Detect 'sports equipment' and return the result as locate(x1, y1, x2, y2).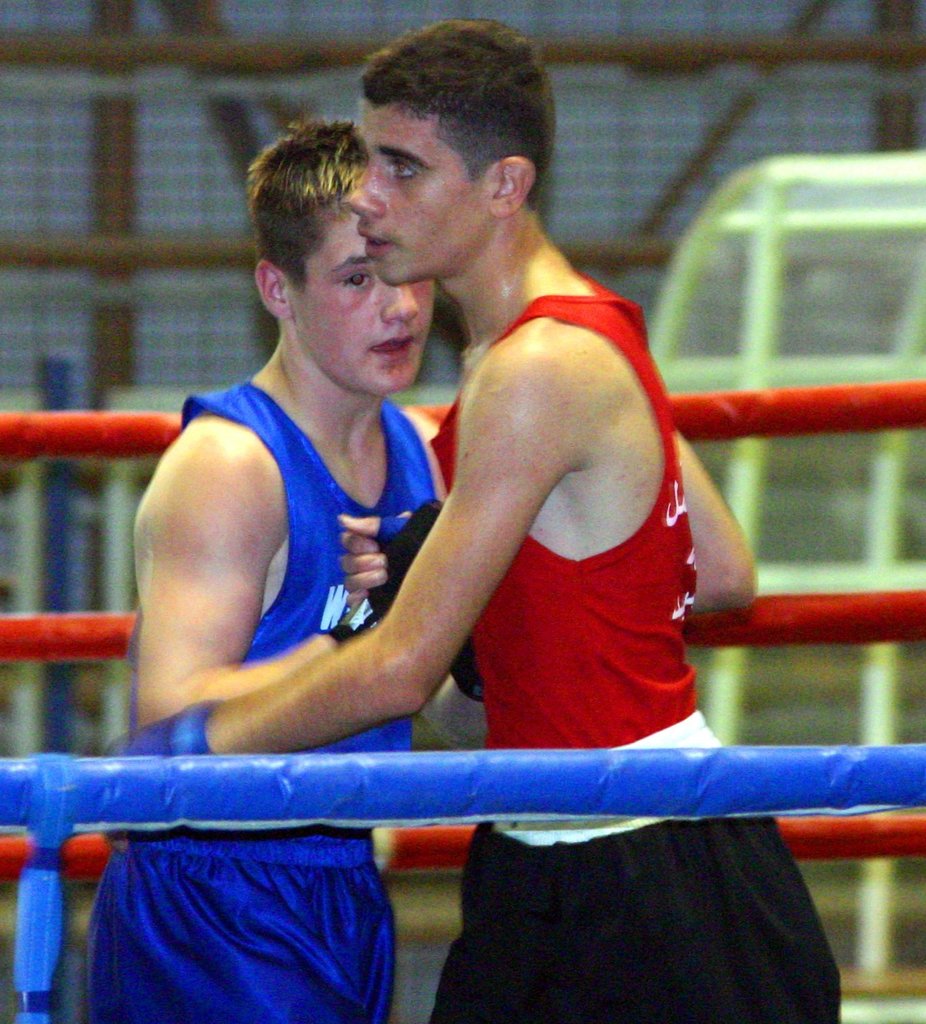
locate(446, 638, 492, 706).
